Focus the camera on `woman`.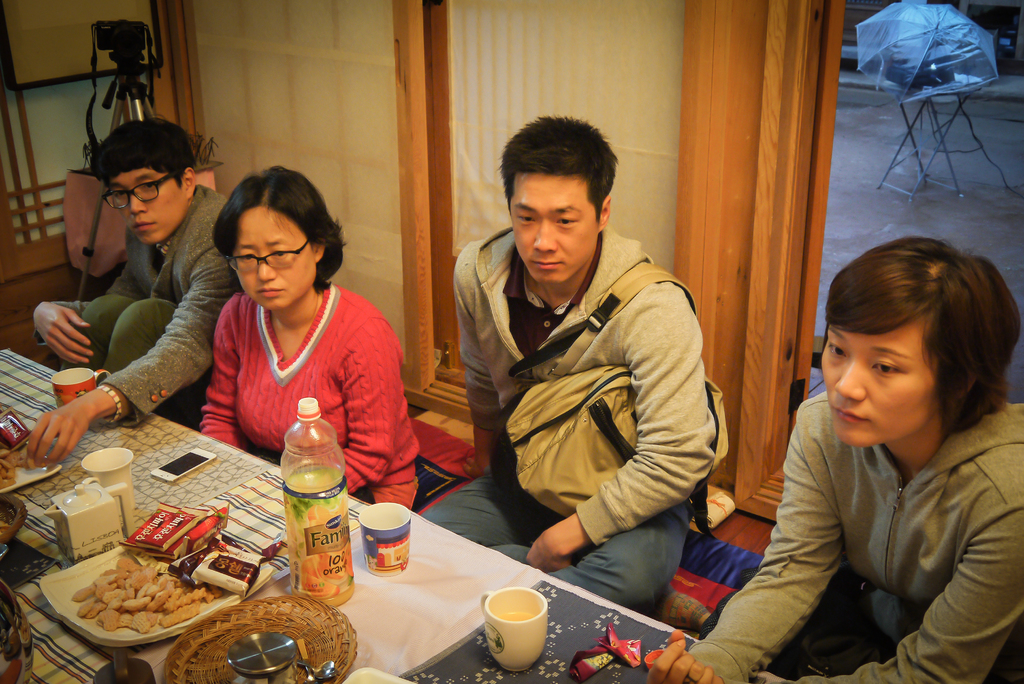
Focus region: region(646, 240, 1023, 683).
